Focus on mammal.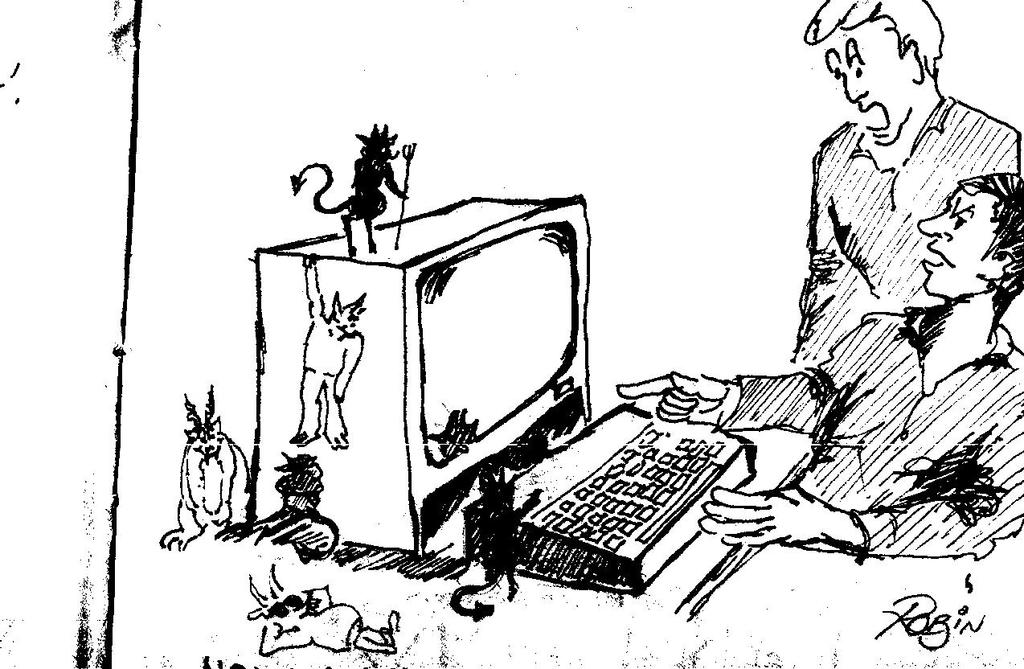
Focused at bbox(784, 0, 1023, 372).
